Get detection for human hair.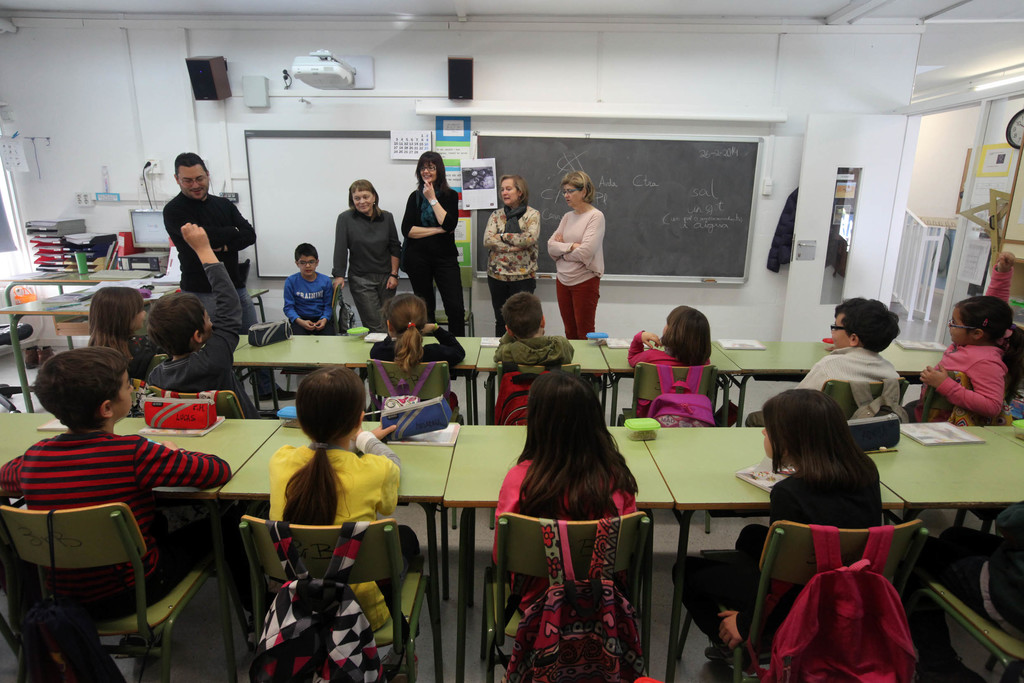
Detection: {"x1": 296, "y1": 240, "x2": 319, "y2": 263}.
